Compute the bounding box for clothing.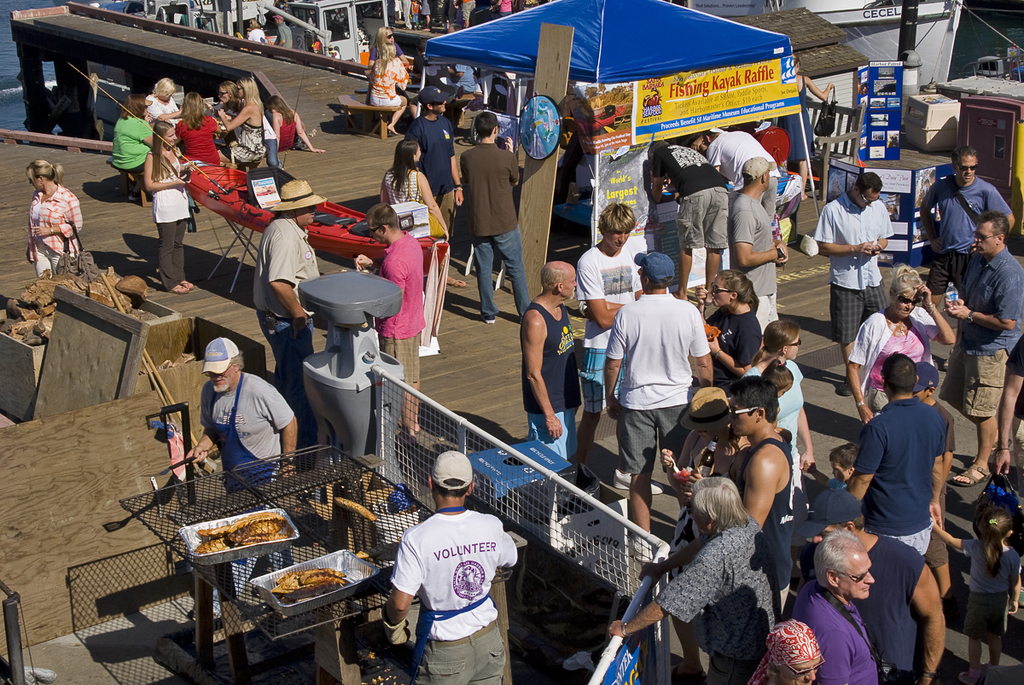
box=[24, 176, 94, 295].
